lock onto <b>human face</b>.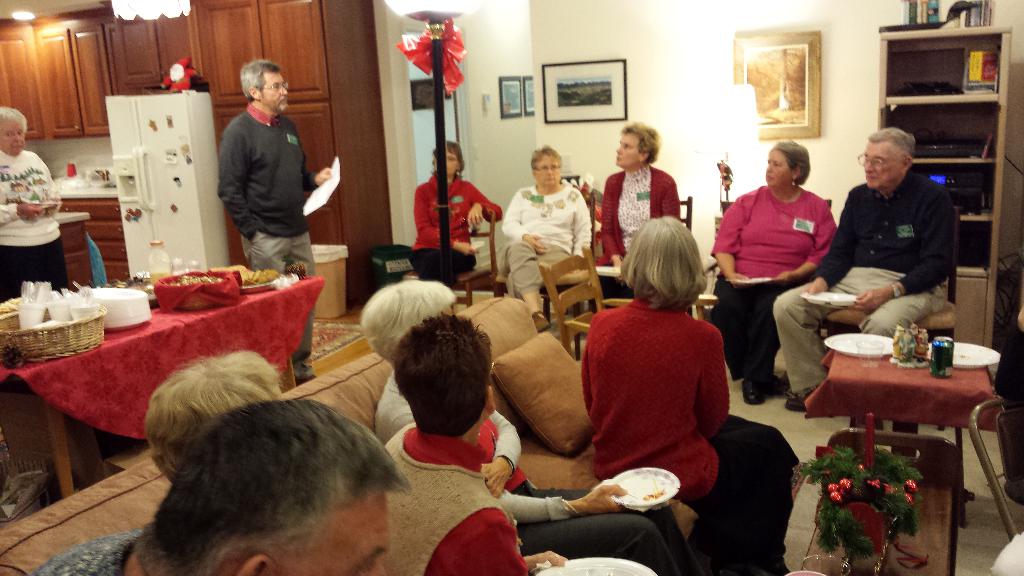
Locked: pyautogui.locateOnScreen(865, 142, 899, 183).
